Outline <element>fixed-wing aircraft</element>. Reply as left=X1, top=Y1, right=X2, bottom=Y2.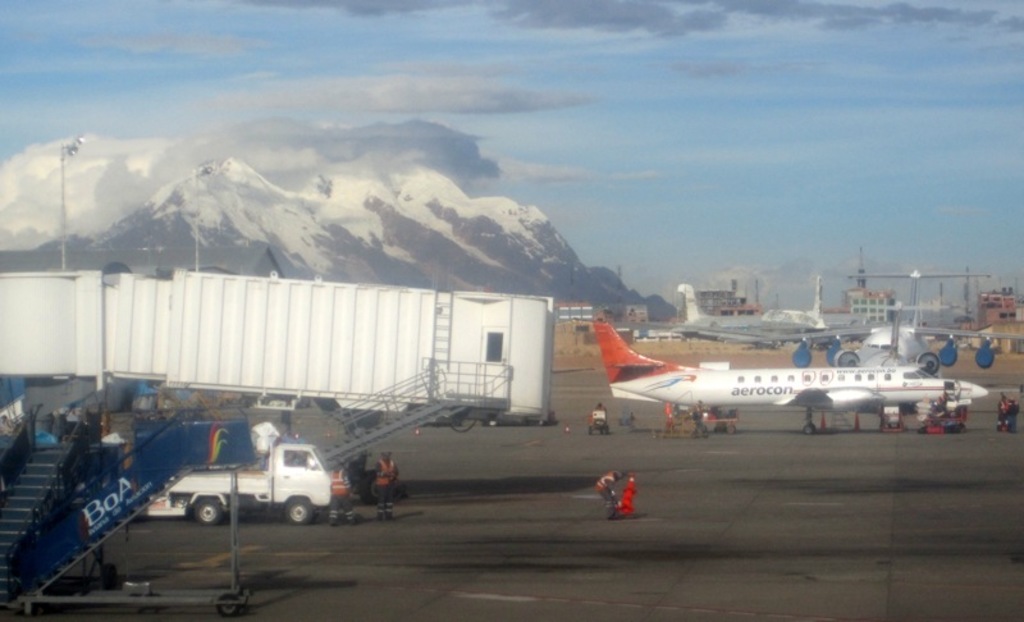
left=675, top=317, right=1023, bottom=374.
